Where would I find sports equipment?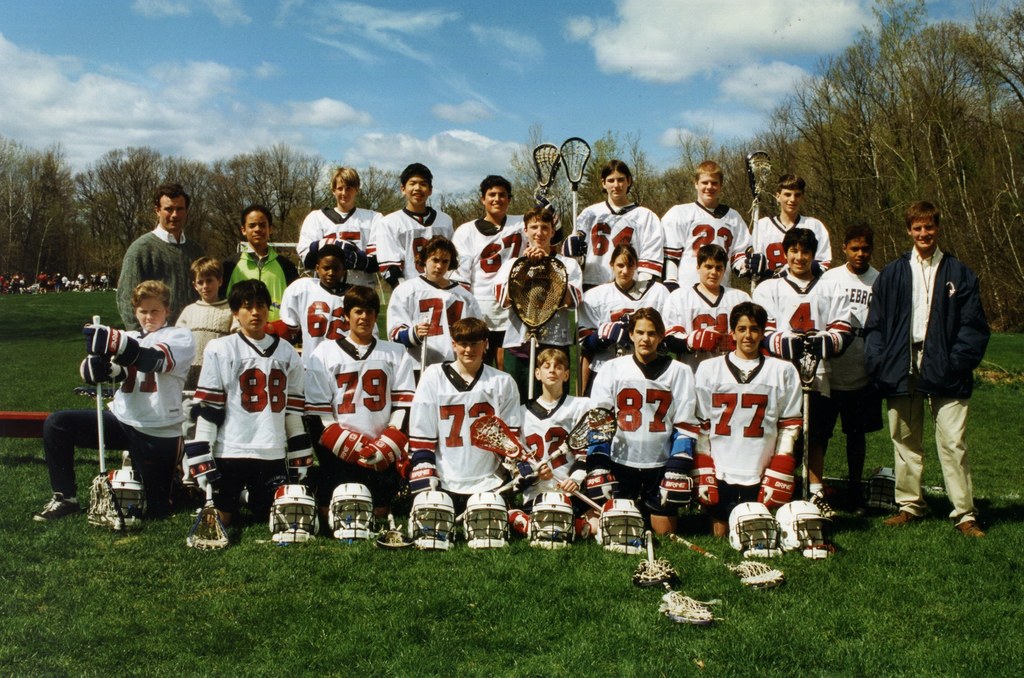
At x1=326, y1=480, x2=375, y2=540.
